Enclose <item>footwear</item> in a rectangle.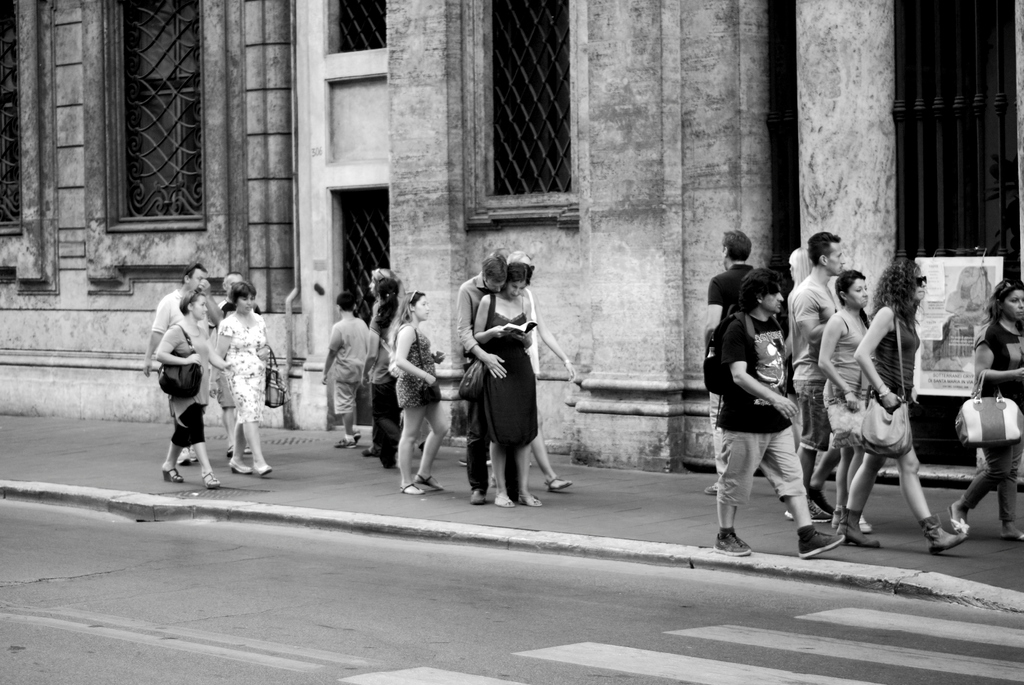
bbox=[459, 459, 492, 466].
